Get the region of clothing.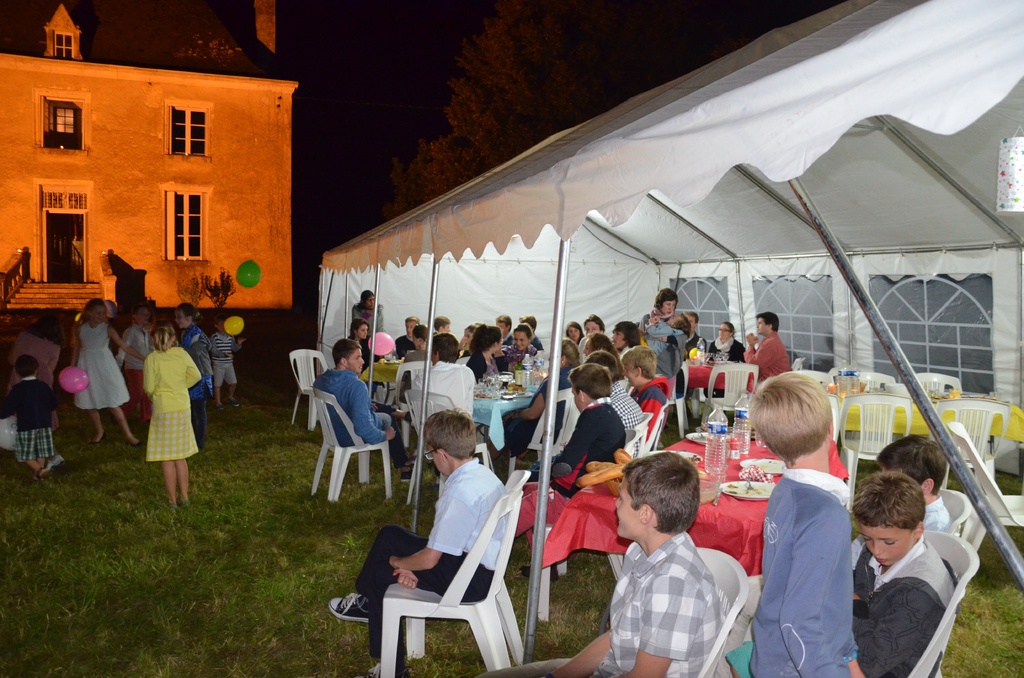
rect(499, 332, 511, 350).
